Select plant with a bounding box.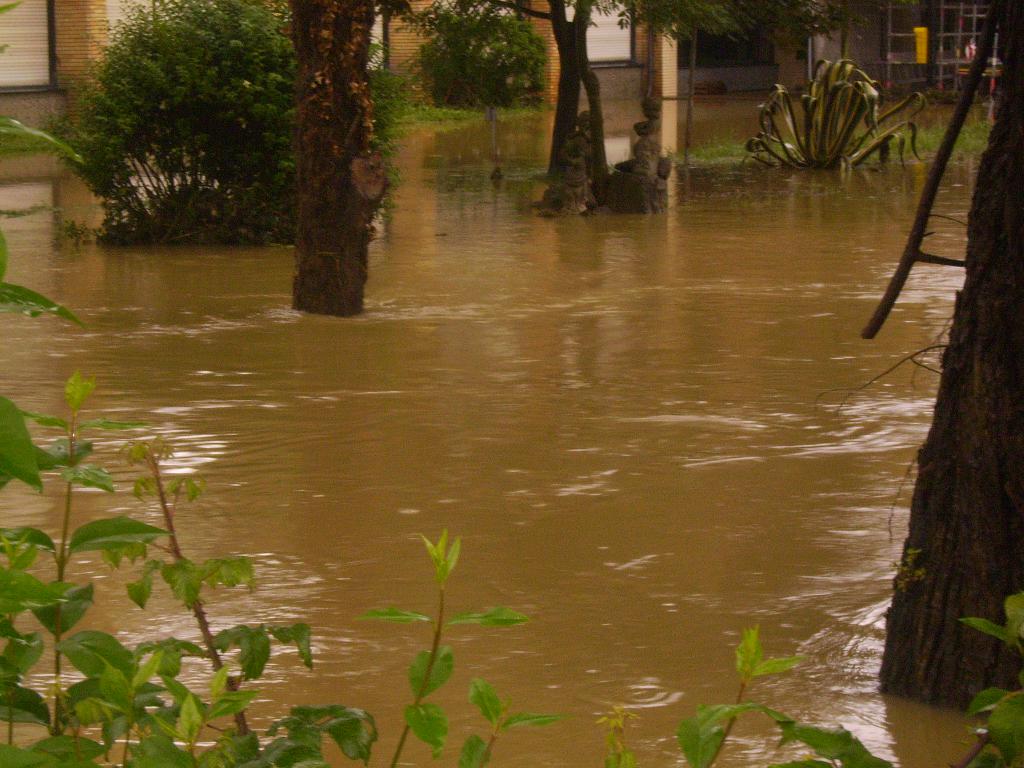
391:0:555:113.
